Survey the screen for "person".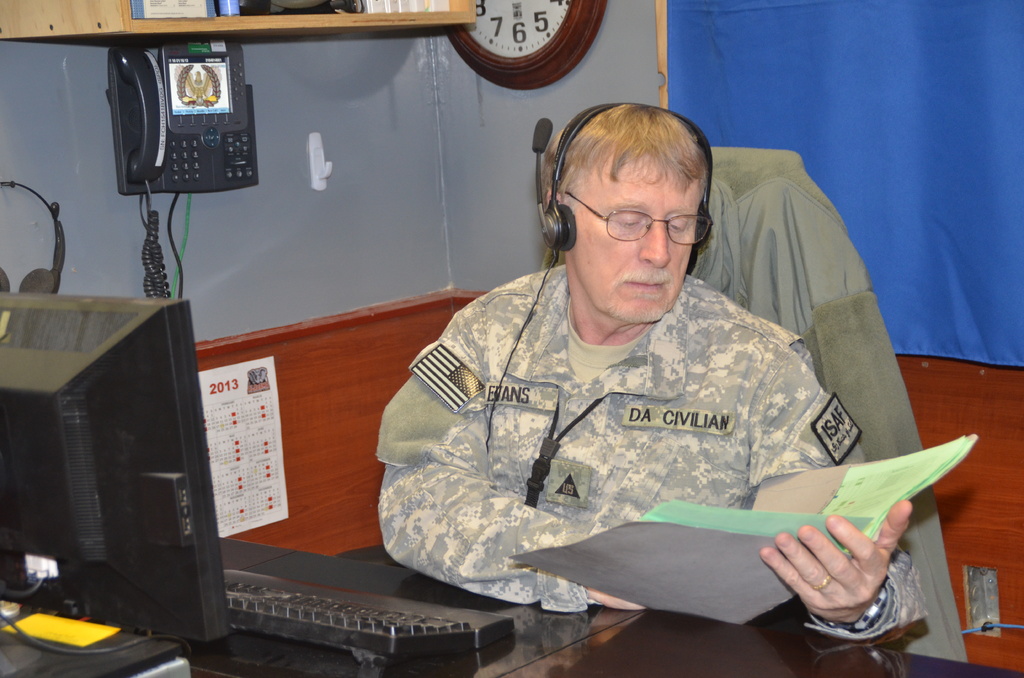
Survey found: <box>360,95,909,657</box>.
